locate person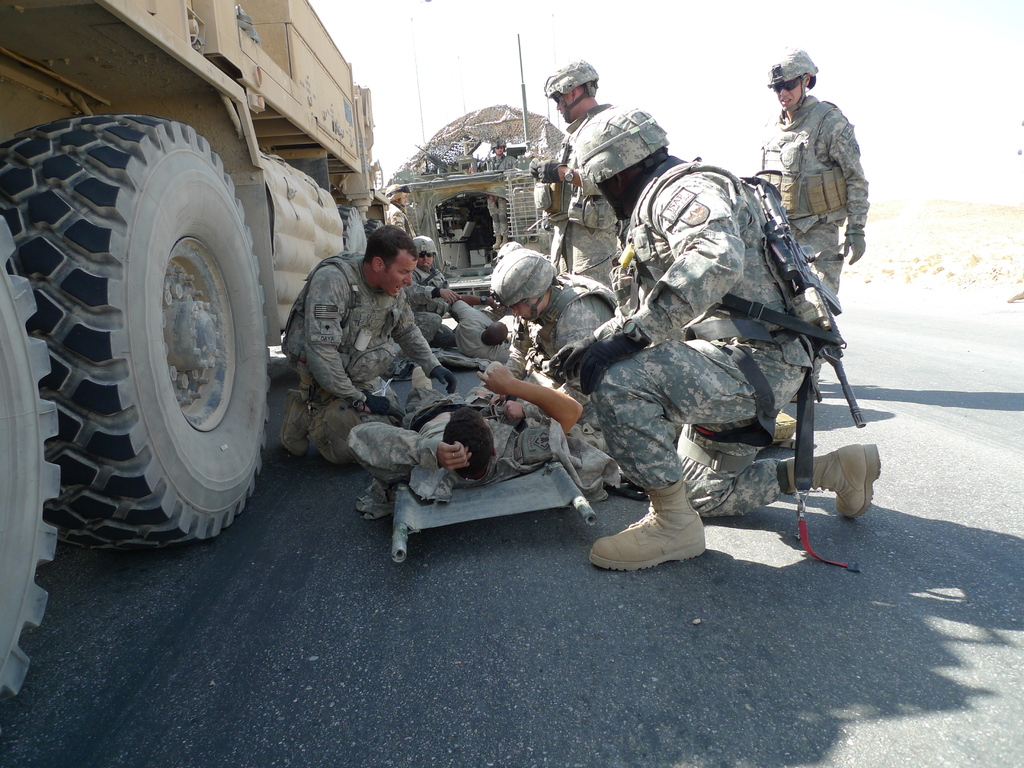
BBox(273, 222, 456, 468)
